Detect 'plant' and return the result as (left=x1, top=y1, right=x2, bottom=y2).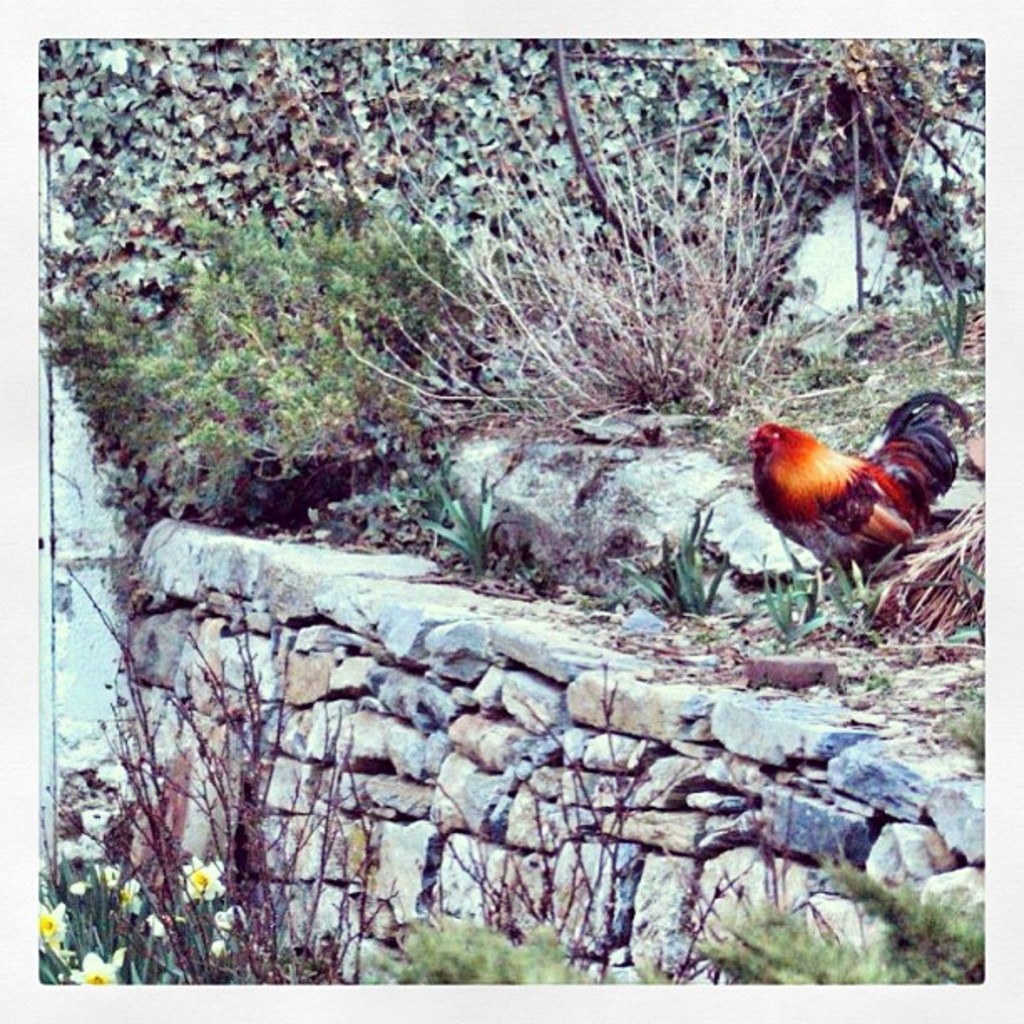
(left=338, top=84, right=796, bottom=442).
